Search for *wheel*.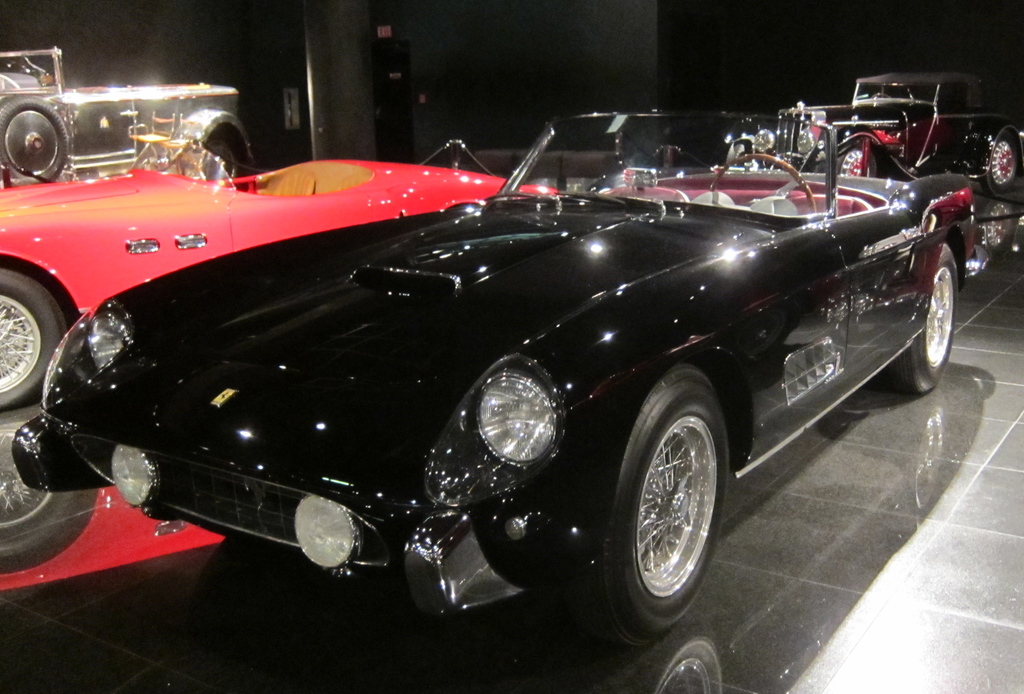
Found at 835,146,876,180.
